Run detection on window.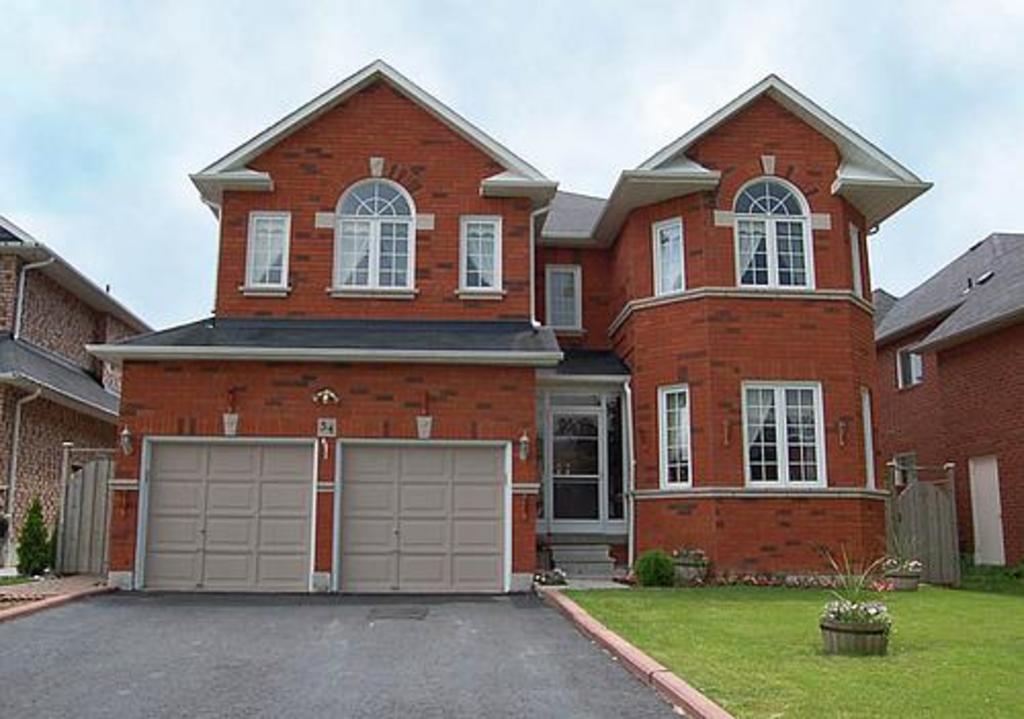
Result: Rect(752, 363, 840, 492).
